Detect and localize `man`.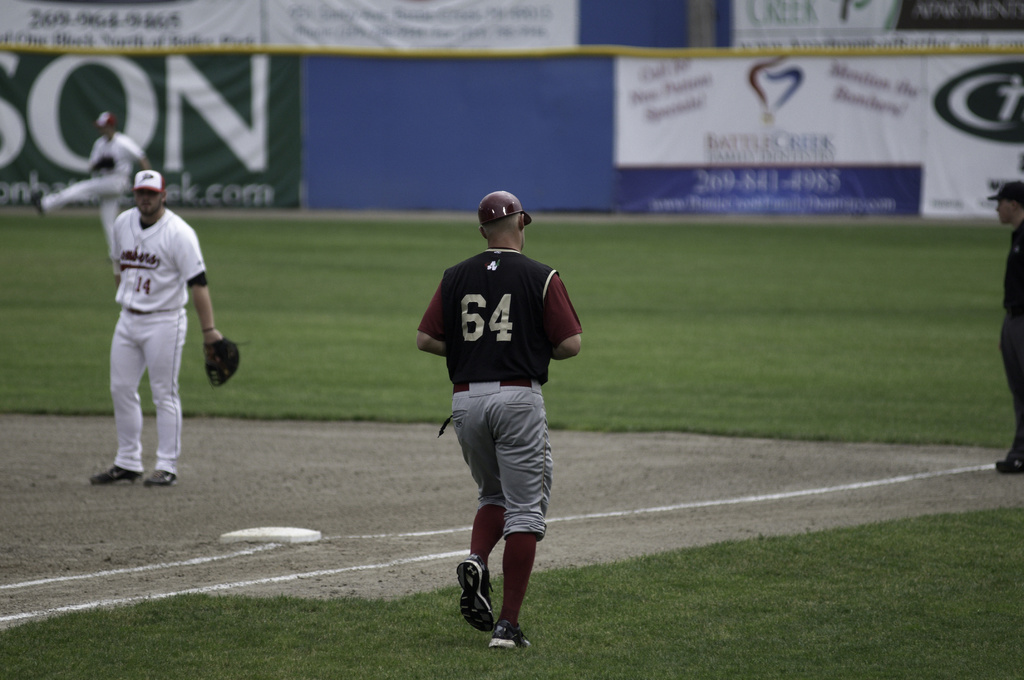
Localized at x1=982 y1=177 x2=1023 y2=471.
